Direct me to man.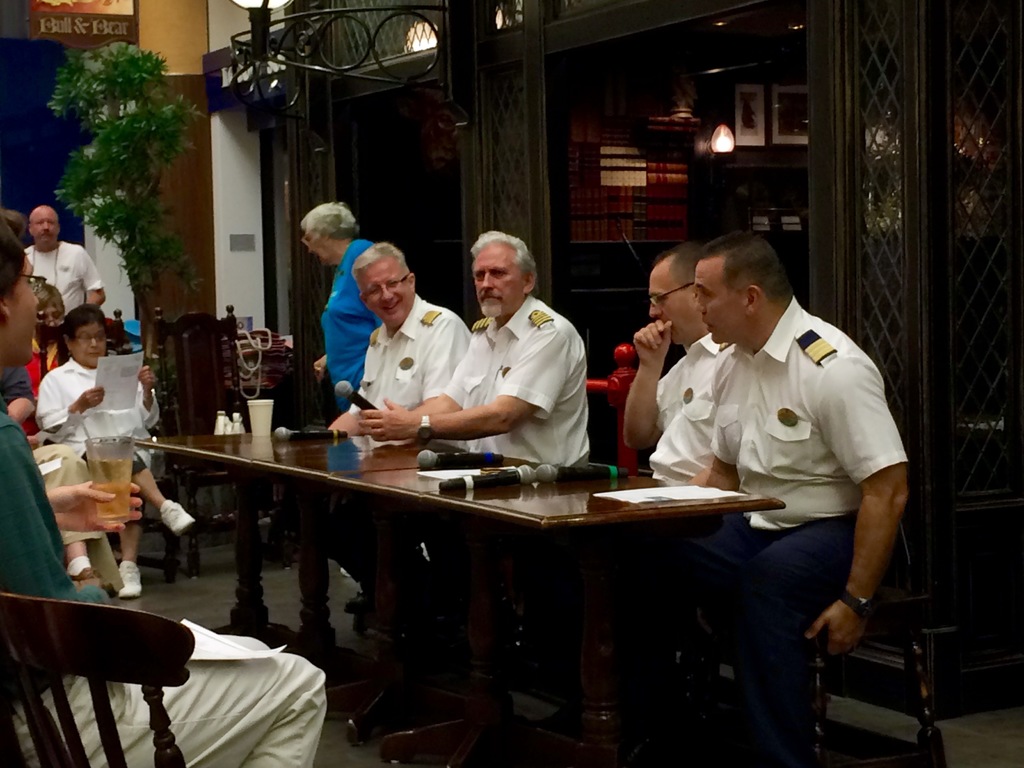
Direction: select_region(623, 239, 719, 487).
